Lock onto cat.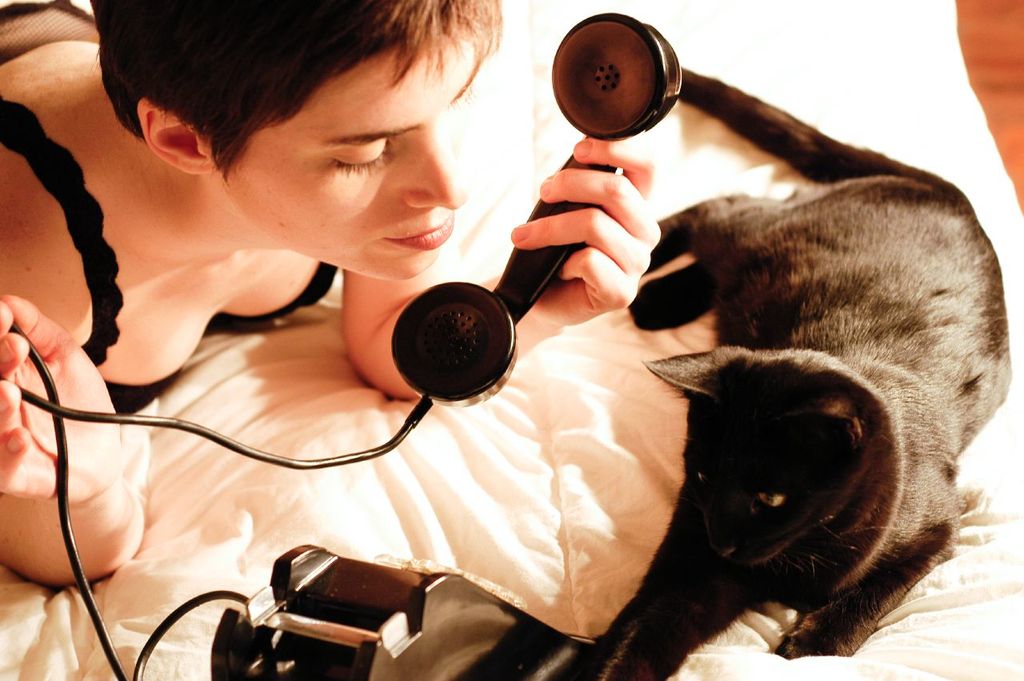
Locked: pyautogui.locateOnScreen(585, 61, 1019, 680).
